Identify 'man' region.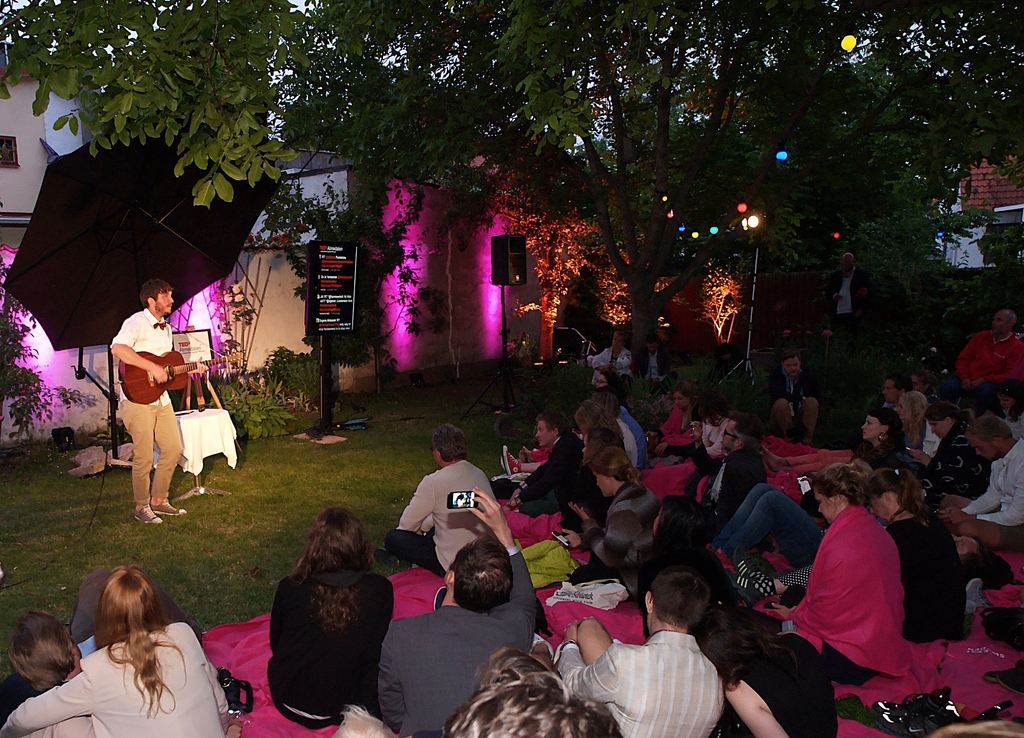
Region: <box>945,308,1023,401</box>.
